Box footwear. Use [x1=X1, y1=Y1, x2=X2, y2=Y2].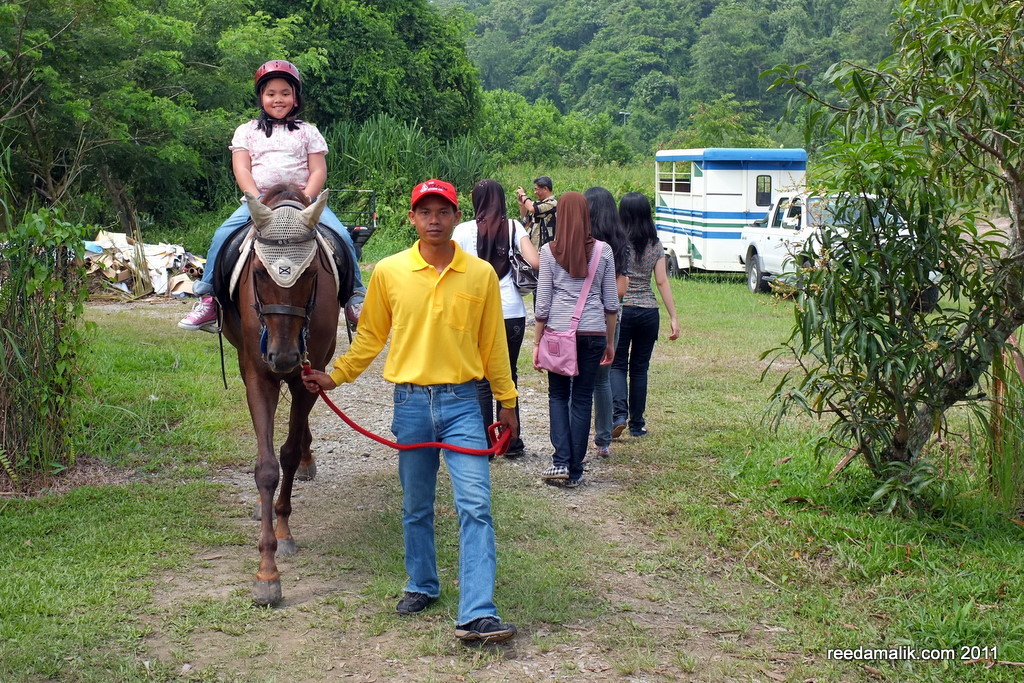
[x1=563, y1=474, x2=583, y2=490].
